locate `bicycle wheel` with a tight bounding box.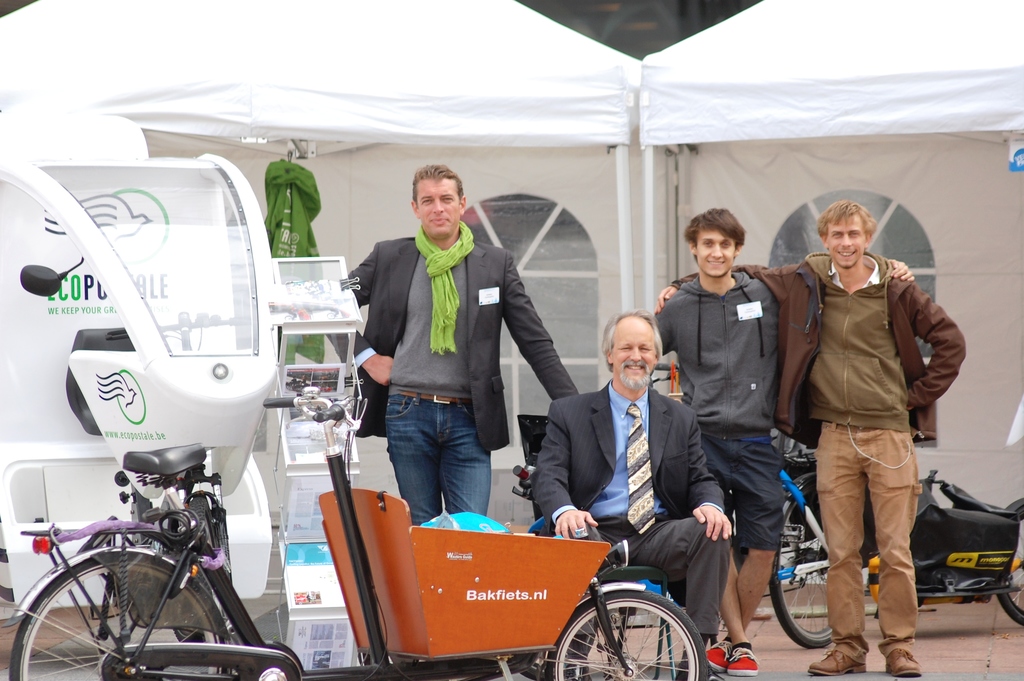
l=29, t=552, r=209, b=675.
